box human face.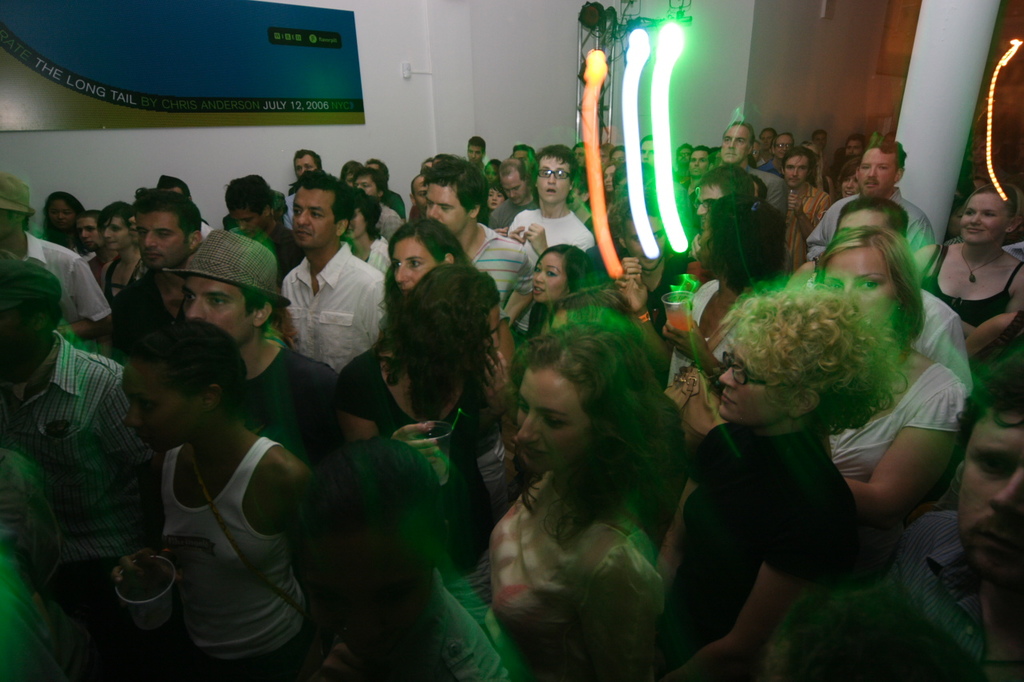
bbox(722, 128, 749, 161).
